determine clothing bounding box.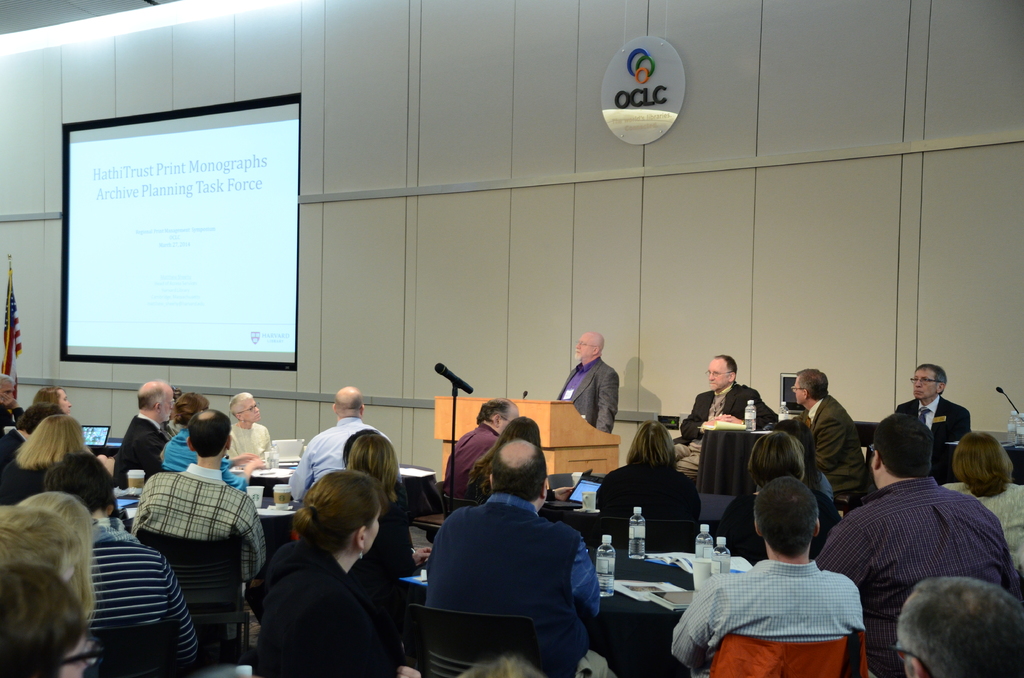
Determined: <box>243,538,403,677</box>.
